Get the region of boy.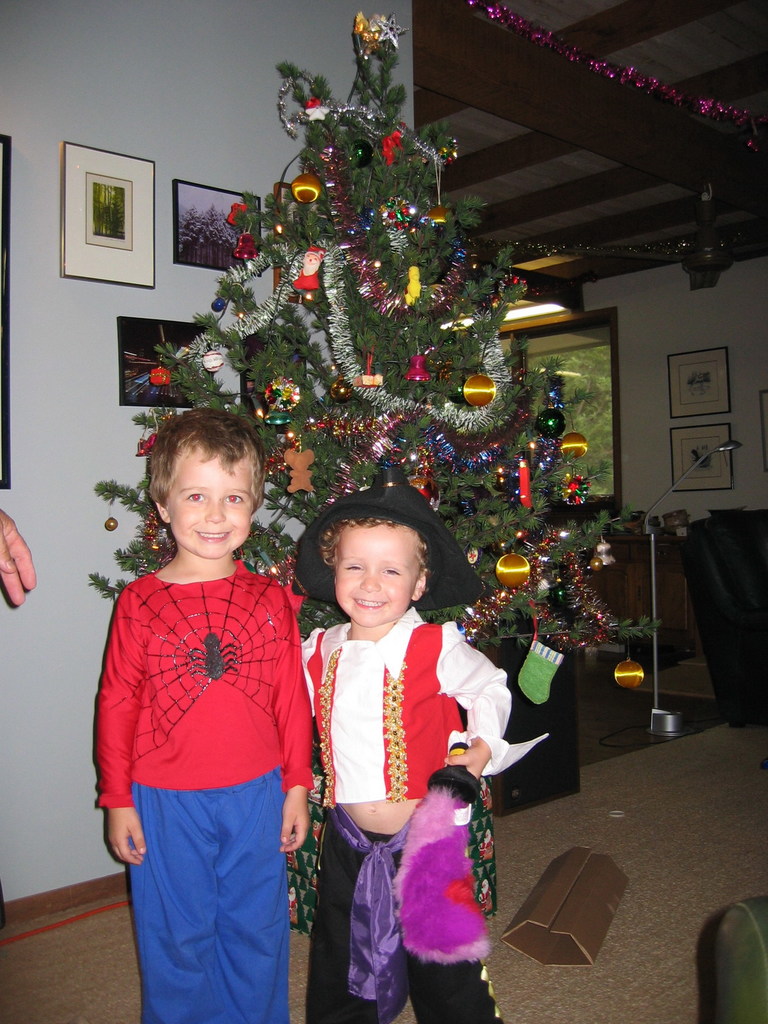
{"left": 90, "top": 405, "right": 309, "bottom": 1023}.
